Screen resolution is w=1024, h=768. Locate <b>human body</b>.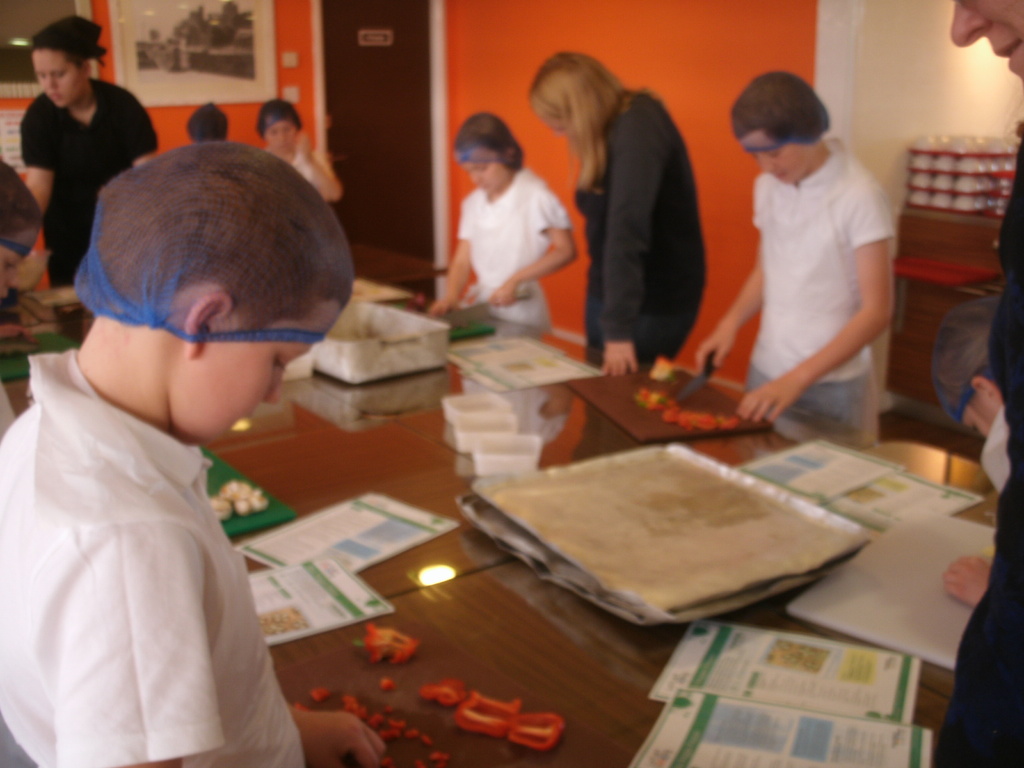
pyautogui.locateOnScreen(0, 142, 355, 767).
